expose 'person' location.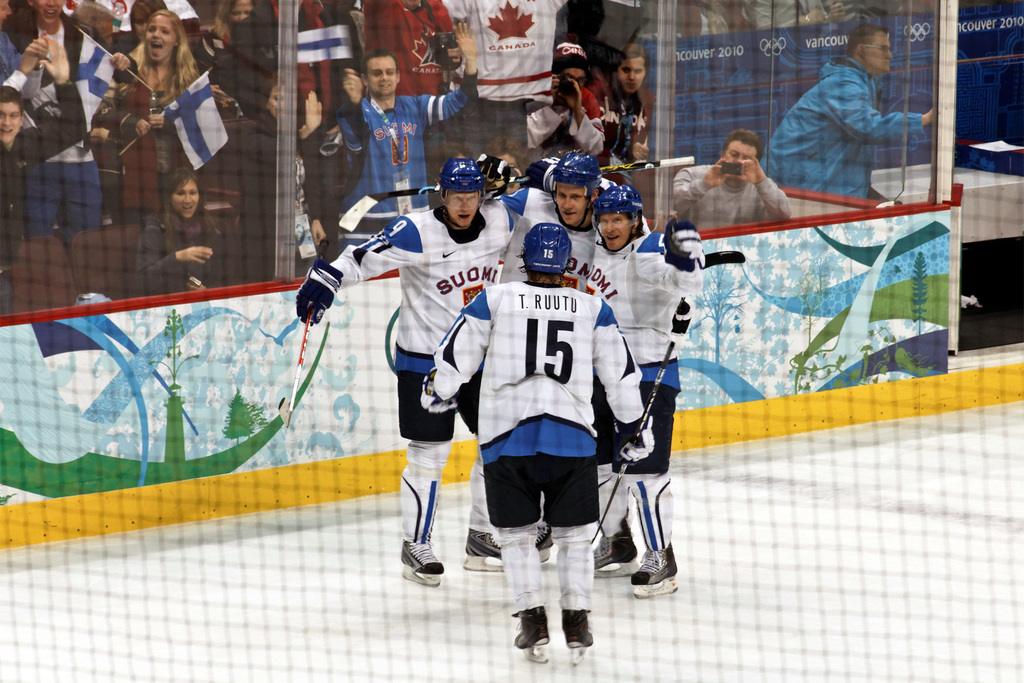
Exposed at (left=8, top=0, right=105, bottom=238).
